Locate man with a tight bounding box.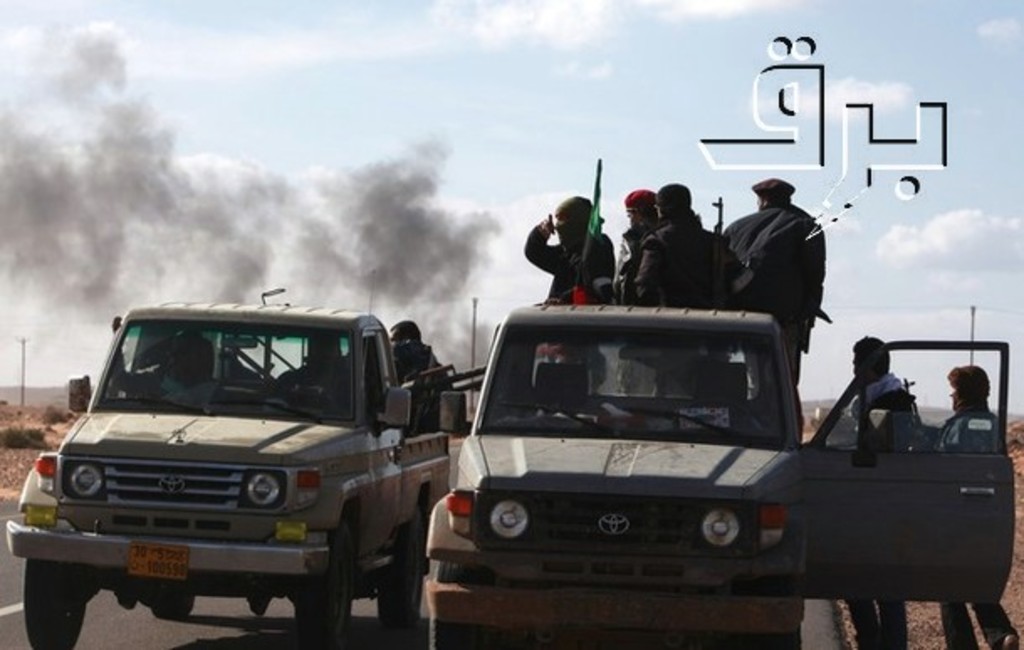
616,183,653,400.
